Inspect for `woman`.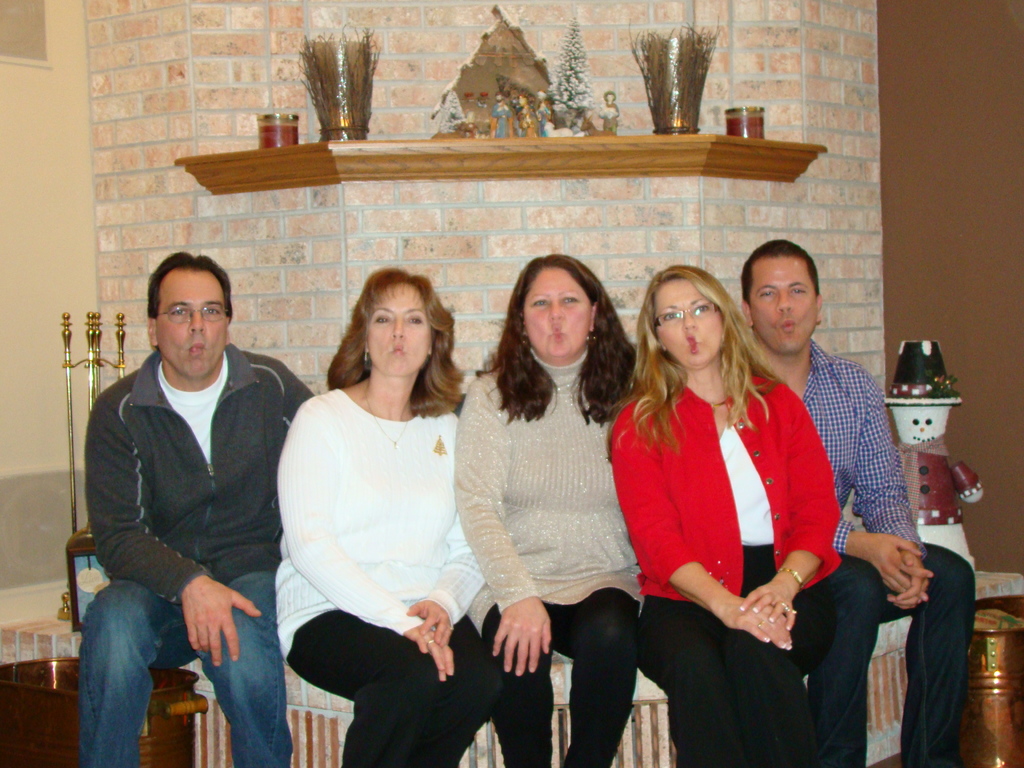
Inspection: locate(614, 264, 876, 767).
